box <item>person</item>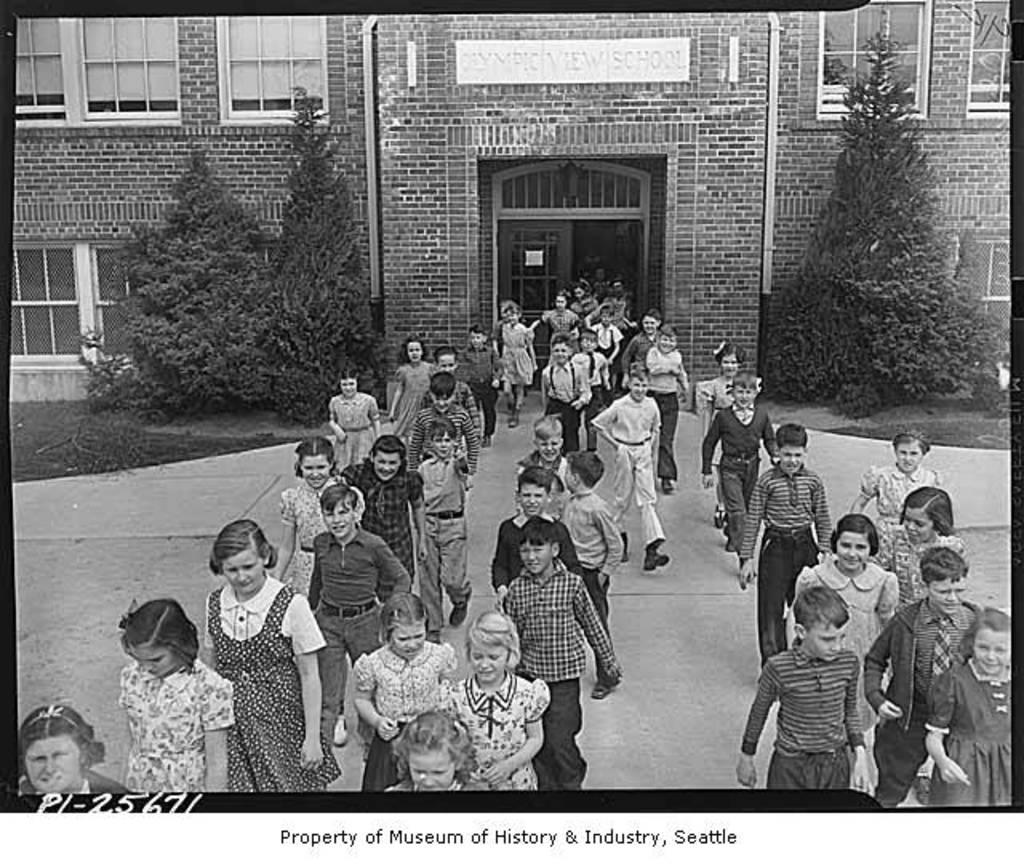
box=[701, 370, 773, 559]
